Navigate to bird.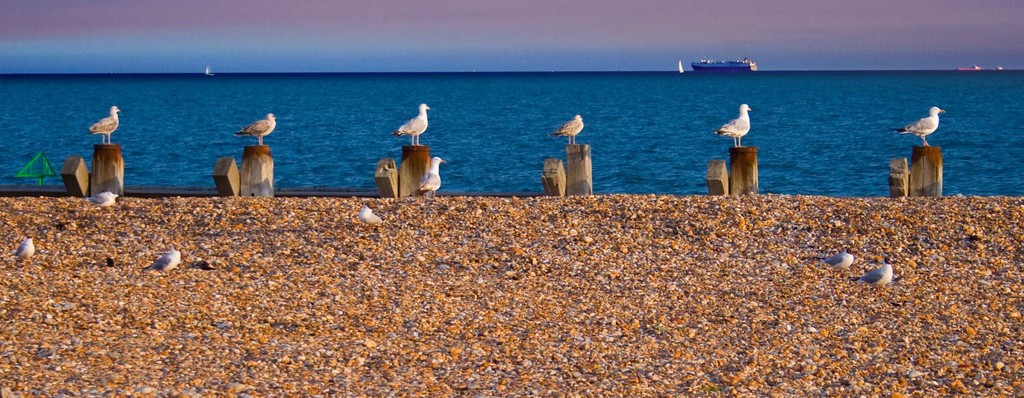
Navigation target: 83:189:120:210.
